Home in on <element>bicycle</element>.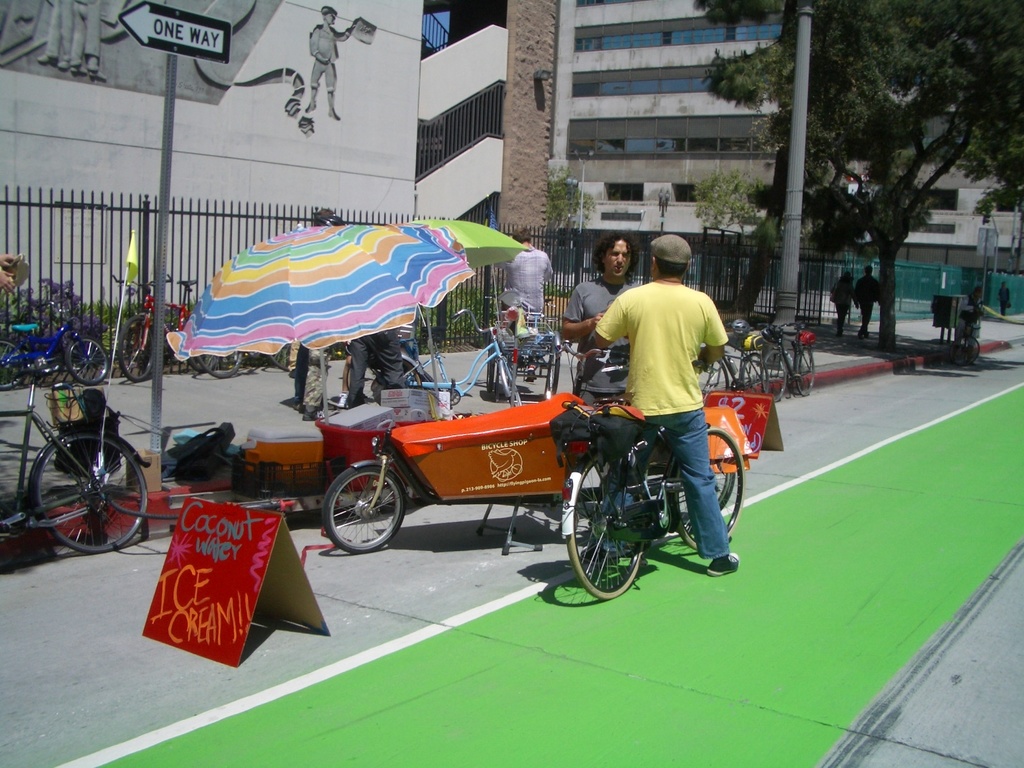
Homed in at 0, 364, 150, 555.
